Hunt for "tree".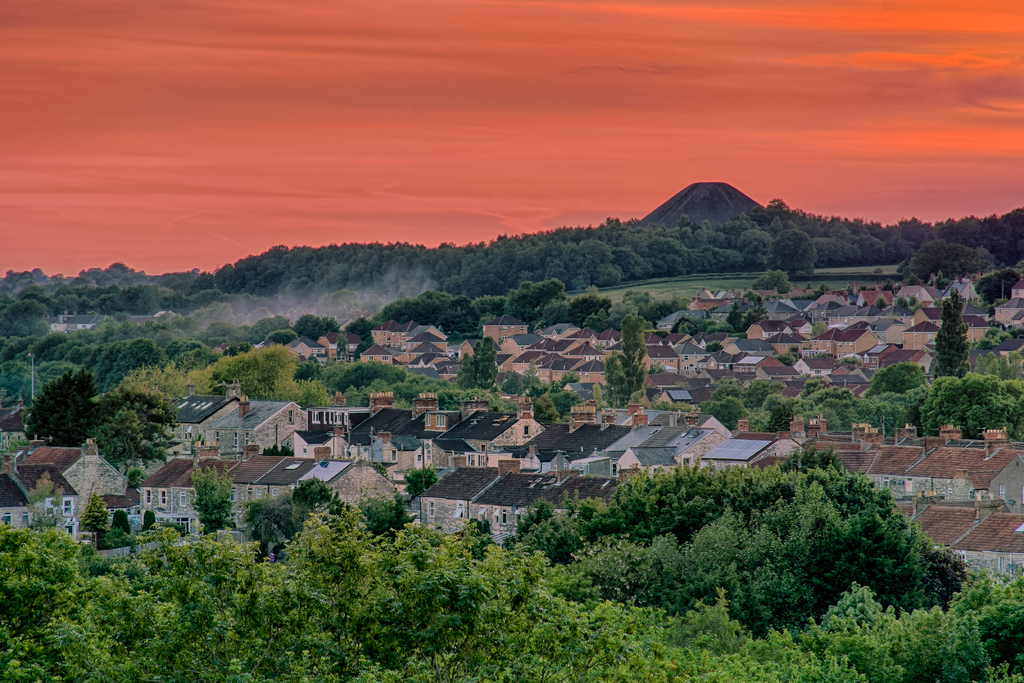
Hunted down at BBox(85, 520, 122, 548).
